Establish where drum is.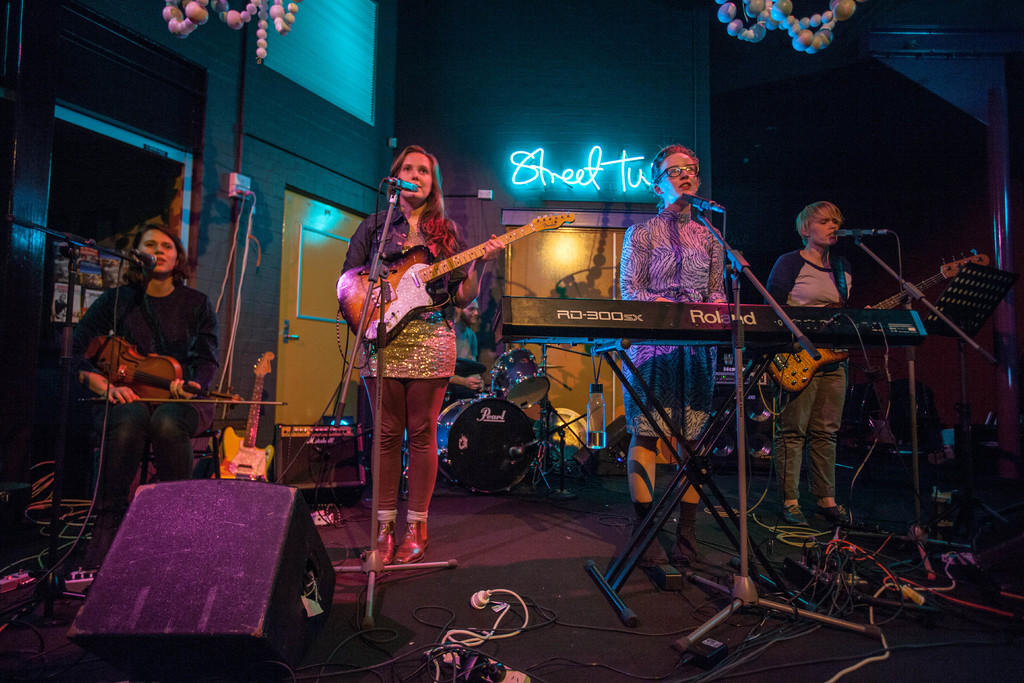
Established at (436, 394, 540, 494).
